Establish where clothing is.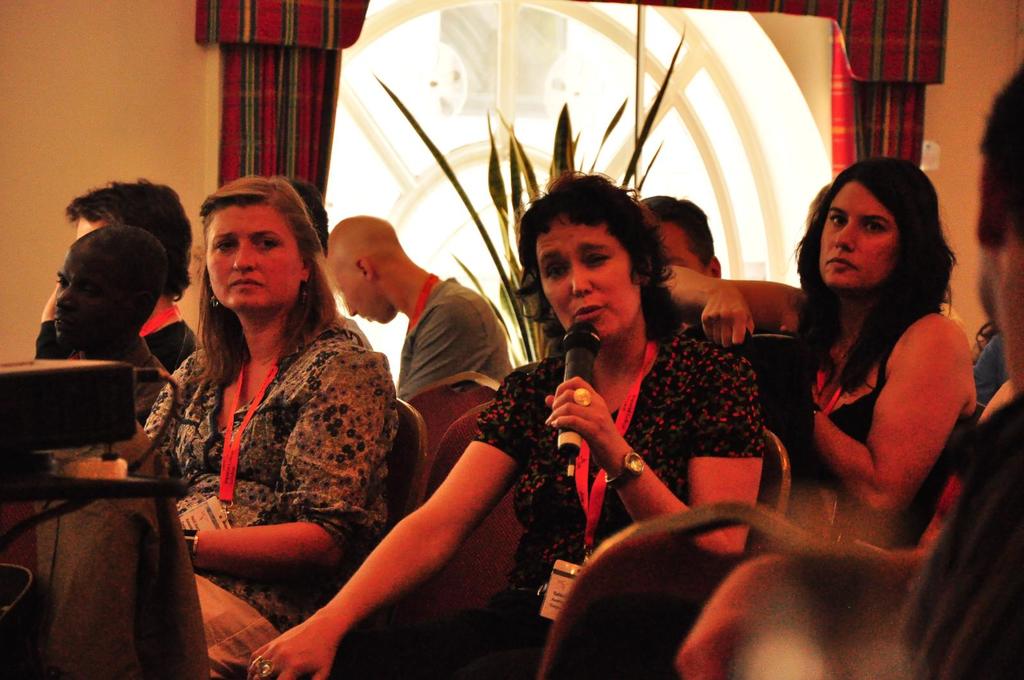
Established at {"left": 89, "top": 335, "right": 183, "bottom": 439}.
